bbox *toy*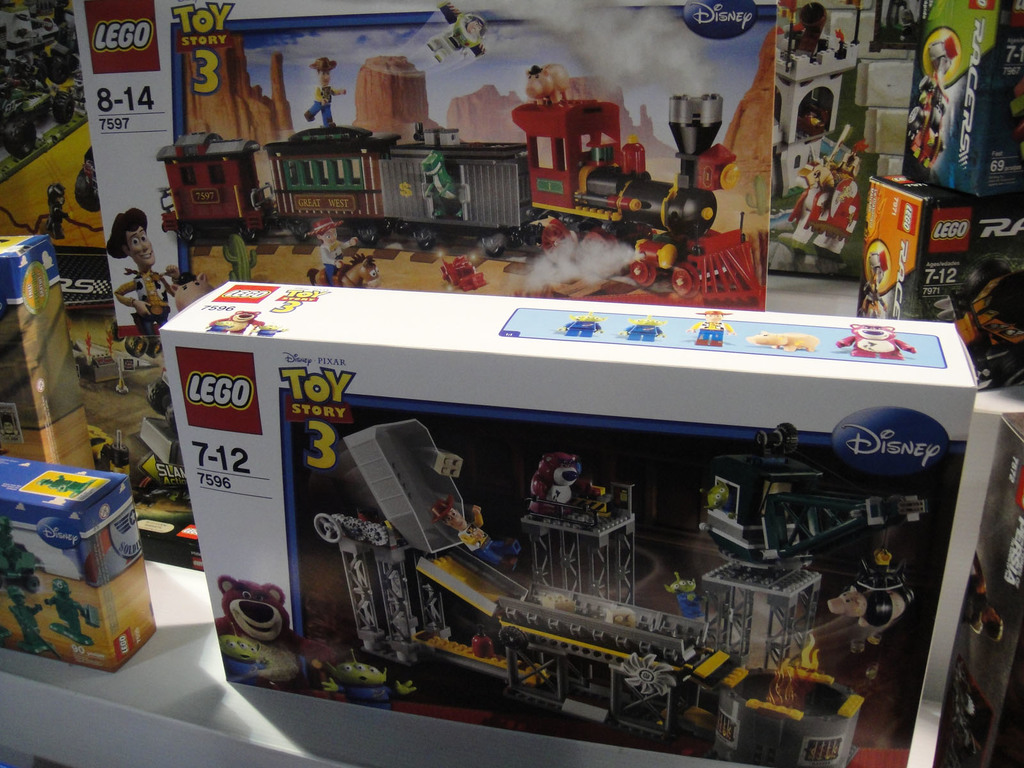
{"x1": 776, "y1": 0, "x2": 861, "y2": 143}
